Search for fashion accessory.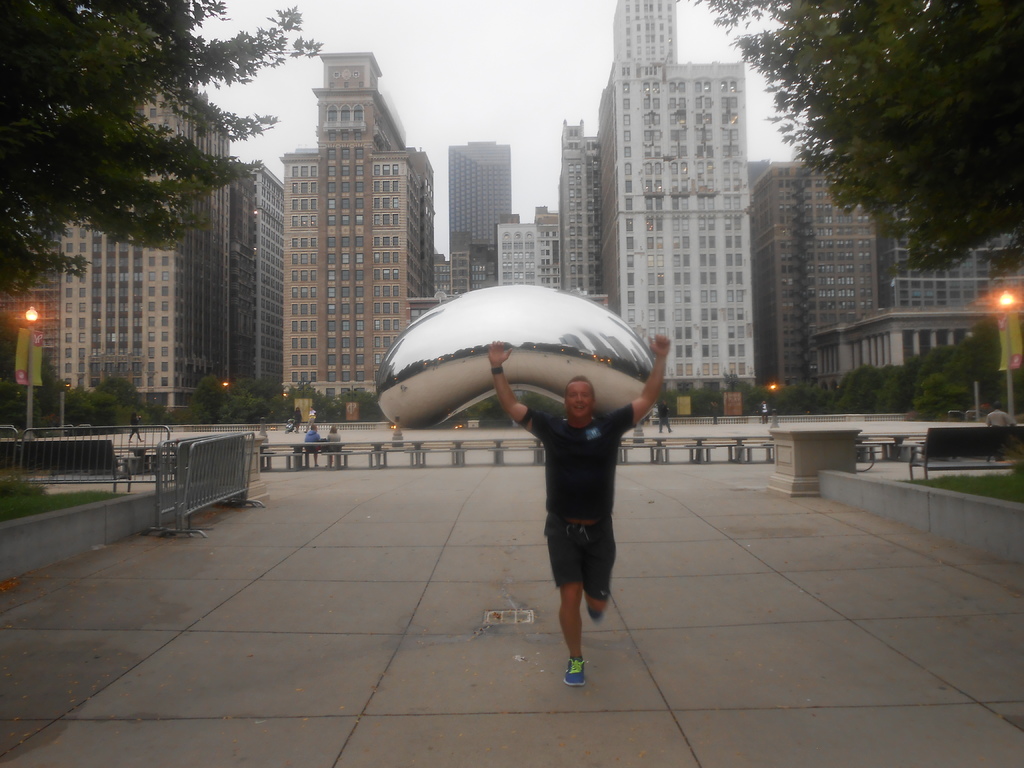
Found at Rect(587, 605, 603, 626).
